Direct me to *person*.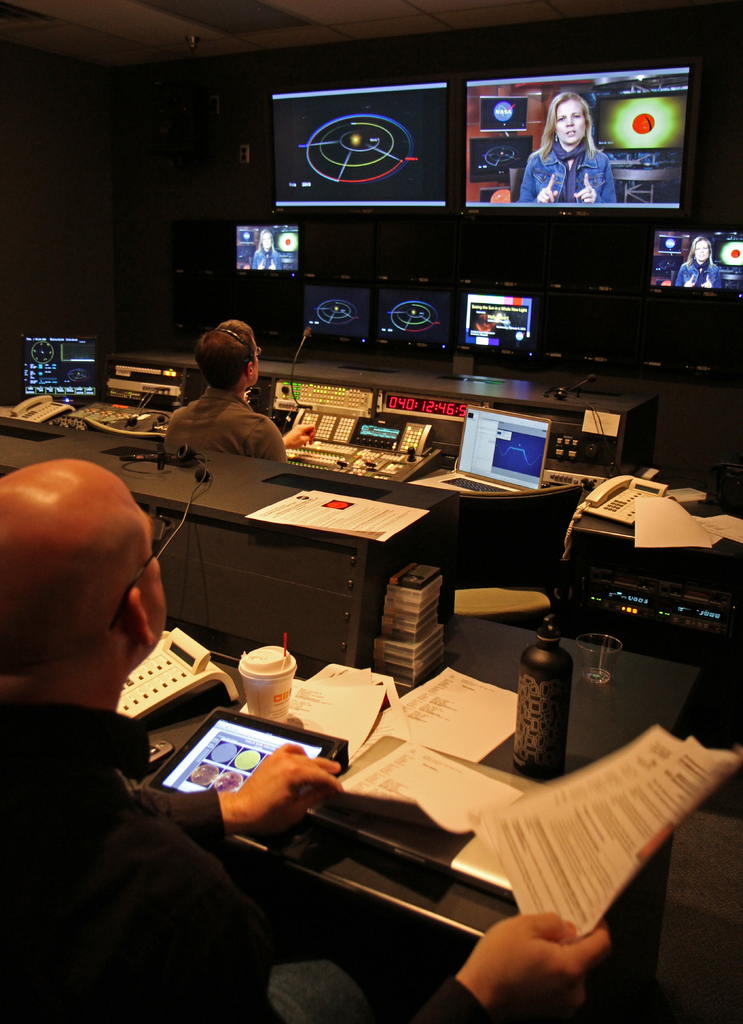
Direction: bbox(0, 457, 609, 1023).
